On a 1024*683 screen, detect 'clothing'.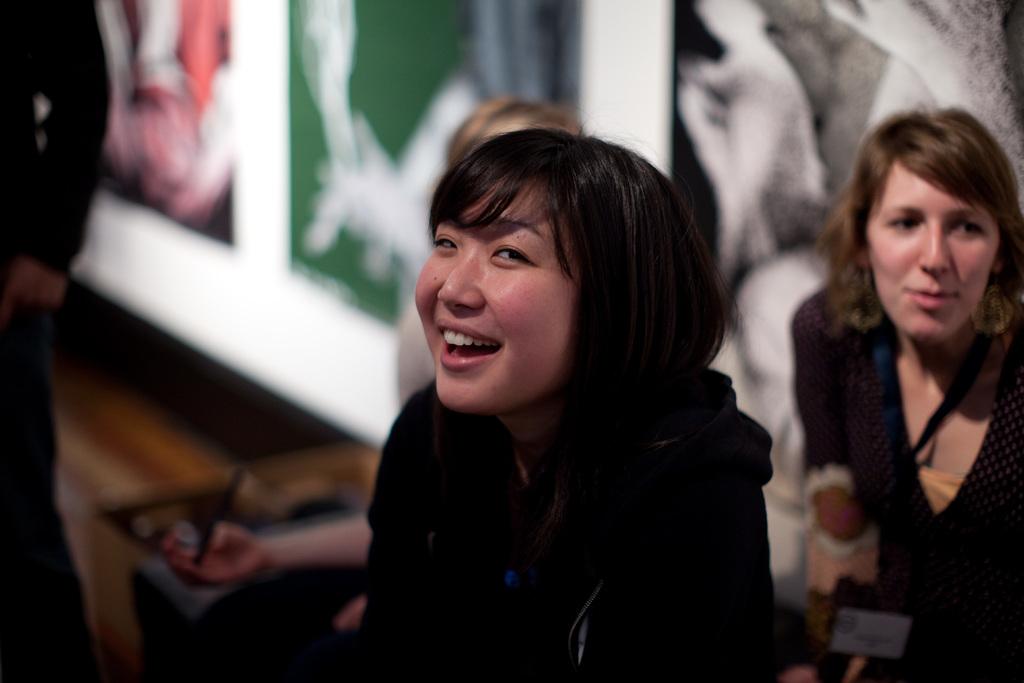
[330, 288, 799, 665].
